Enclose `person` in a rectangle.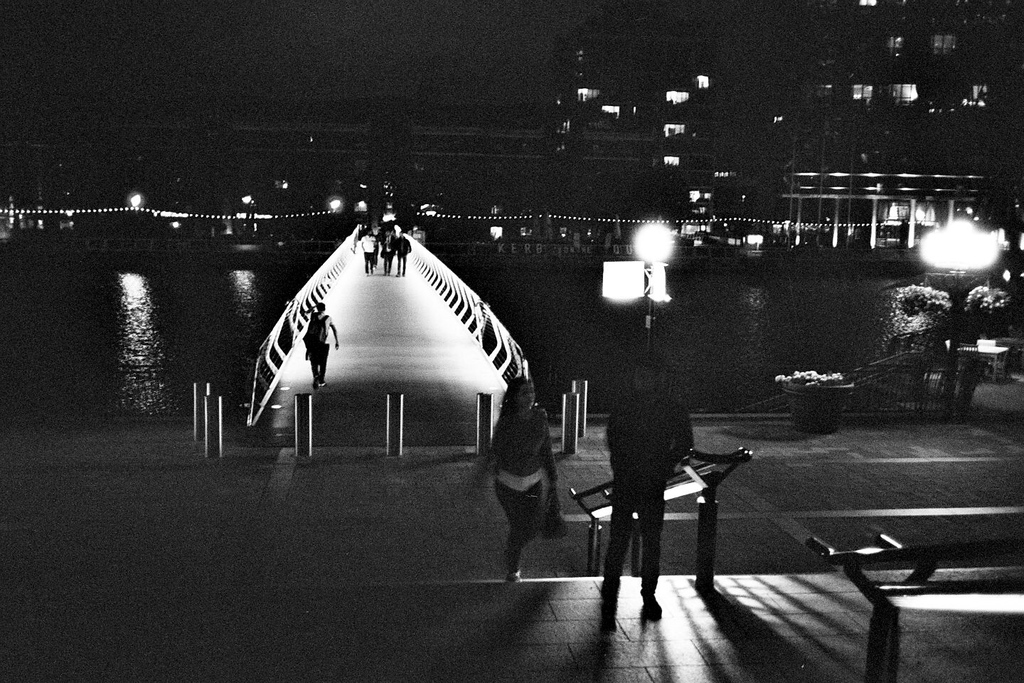
[x1=305, y1=303, x2=339, y2=389].
